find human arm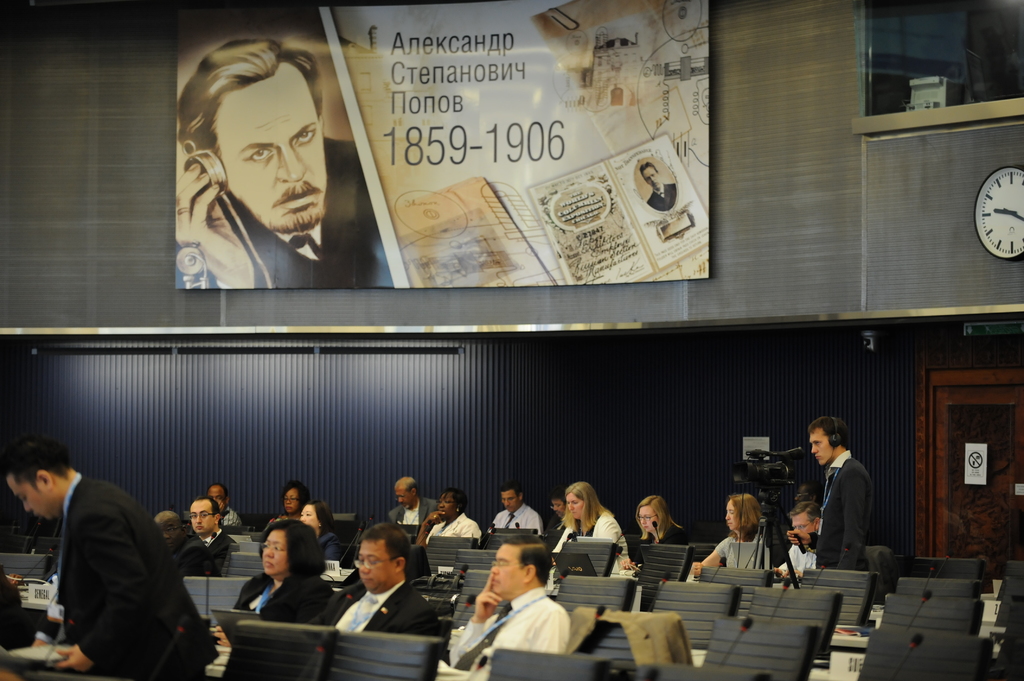
[x1=783, y1=529, x2=816, y2=551]
